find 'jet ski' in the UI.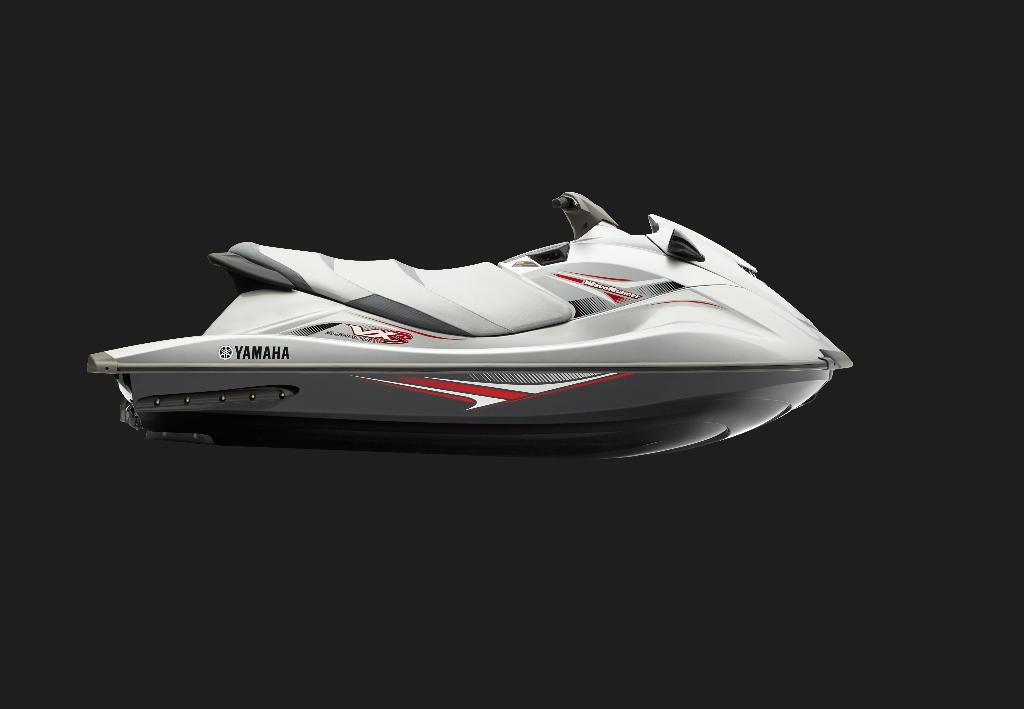
UI element at {"left": 86, "top": 186, "right": 863, "bottom": 456}.
